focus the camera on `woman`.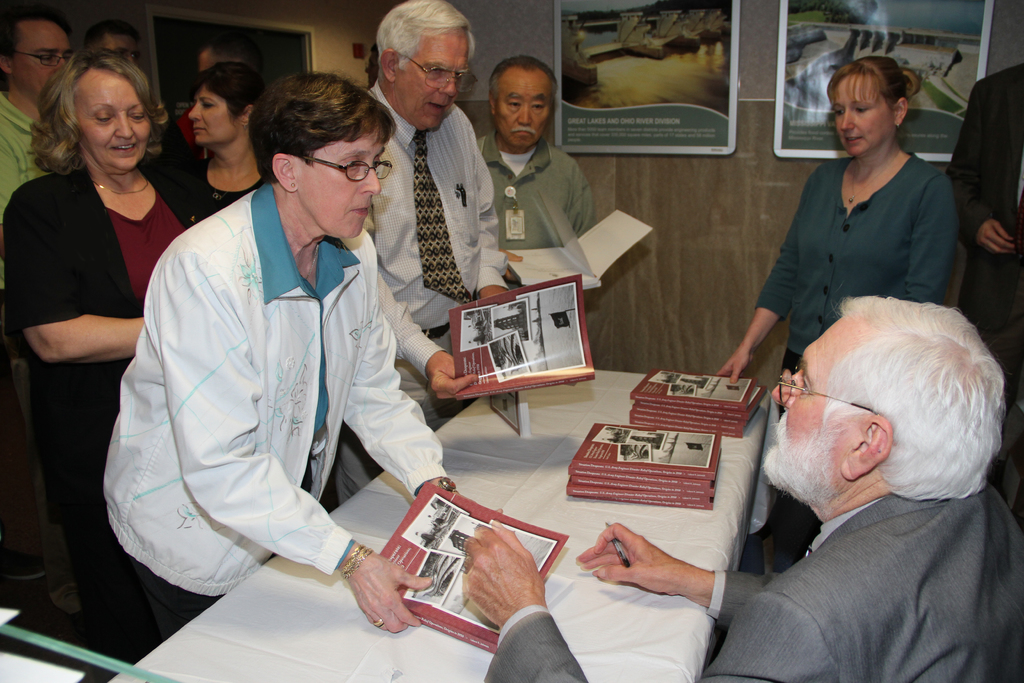
Focus region: detection(0, 47, 200, 682).
